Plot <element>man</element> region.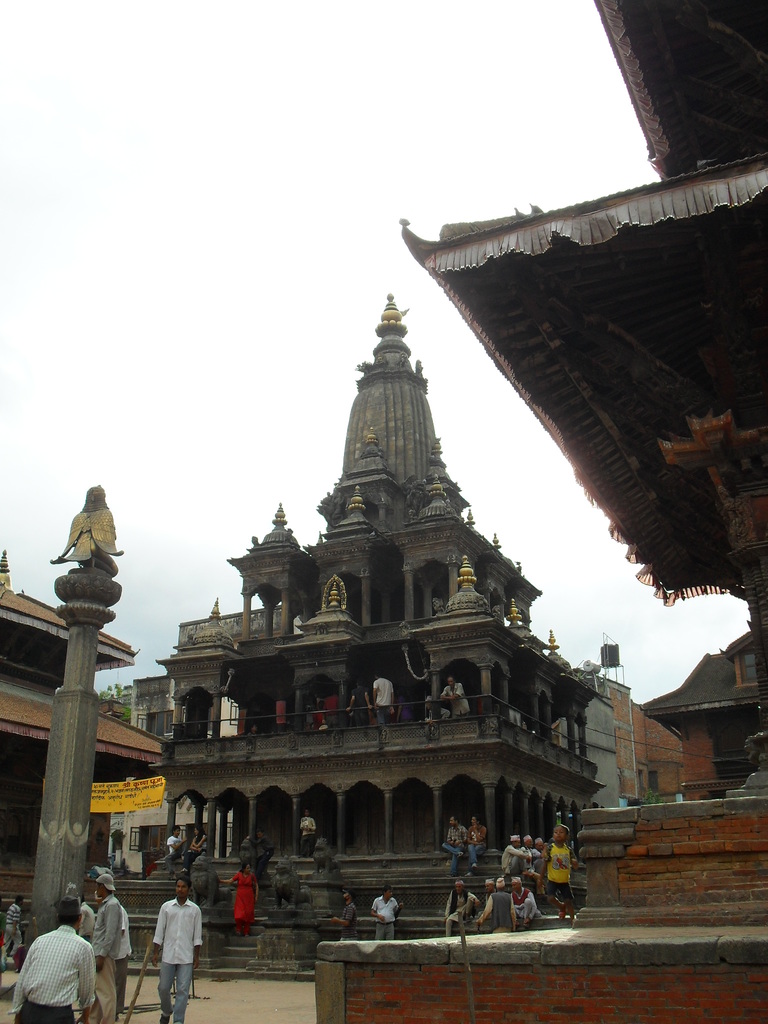
Plotted at box=[88, 874, 125, 1021].
